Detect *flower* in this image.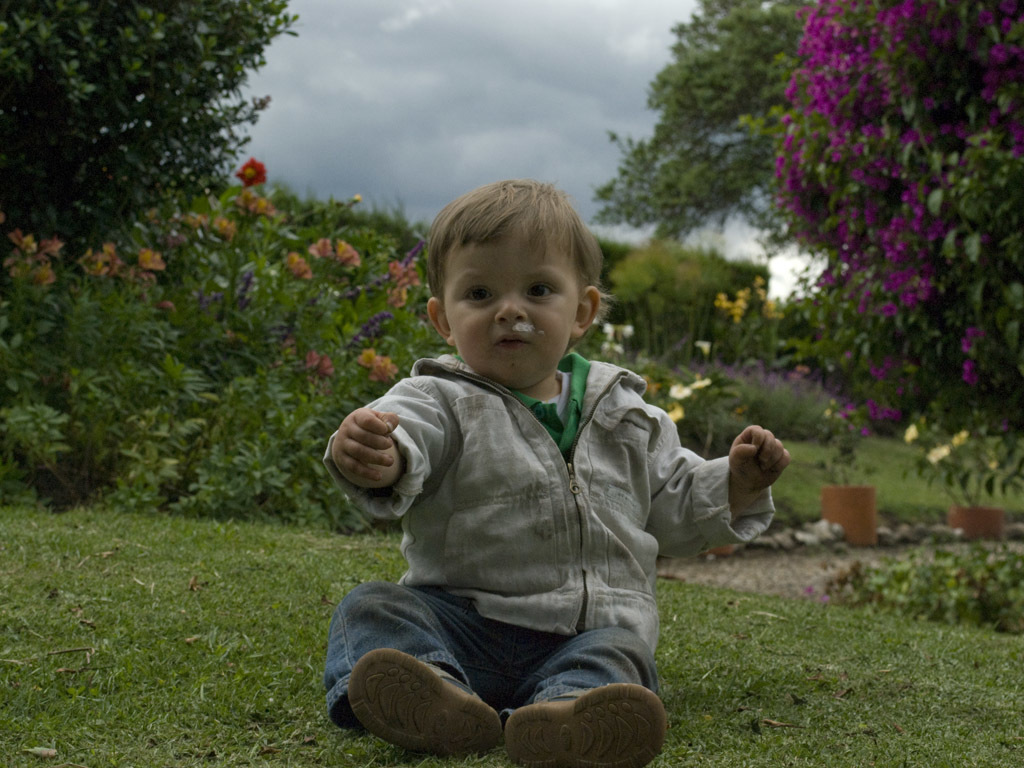
Detection: 601 323 614 341.
